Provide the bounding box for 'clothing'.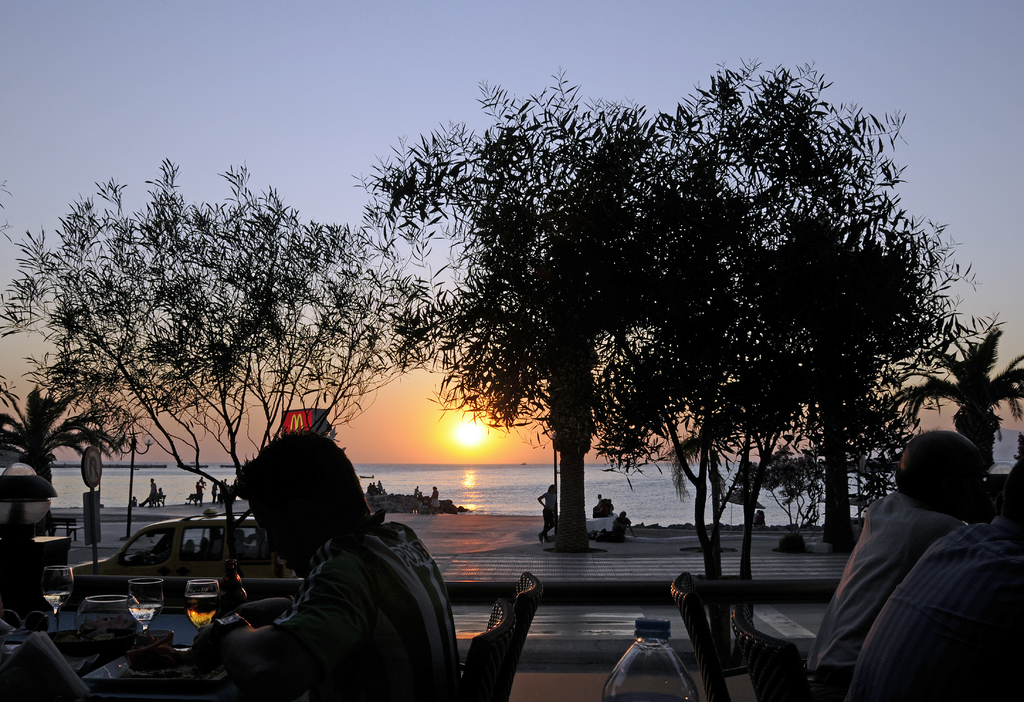
[x1=429, y1=493, x2=437, y2=507].
